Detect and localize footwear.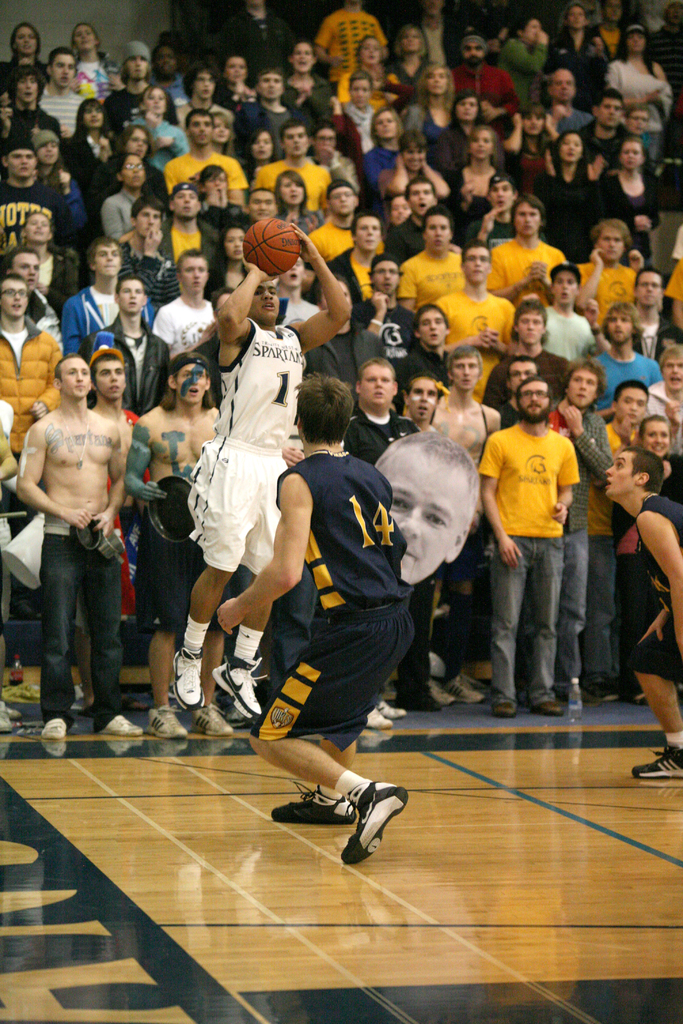
Localized at 173, 644, 204, 702.
